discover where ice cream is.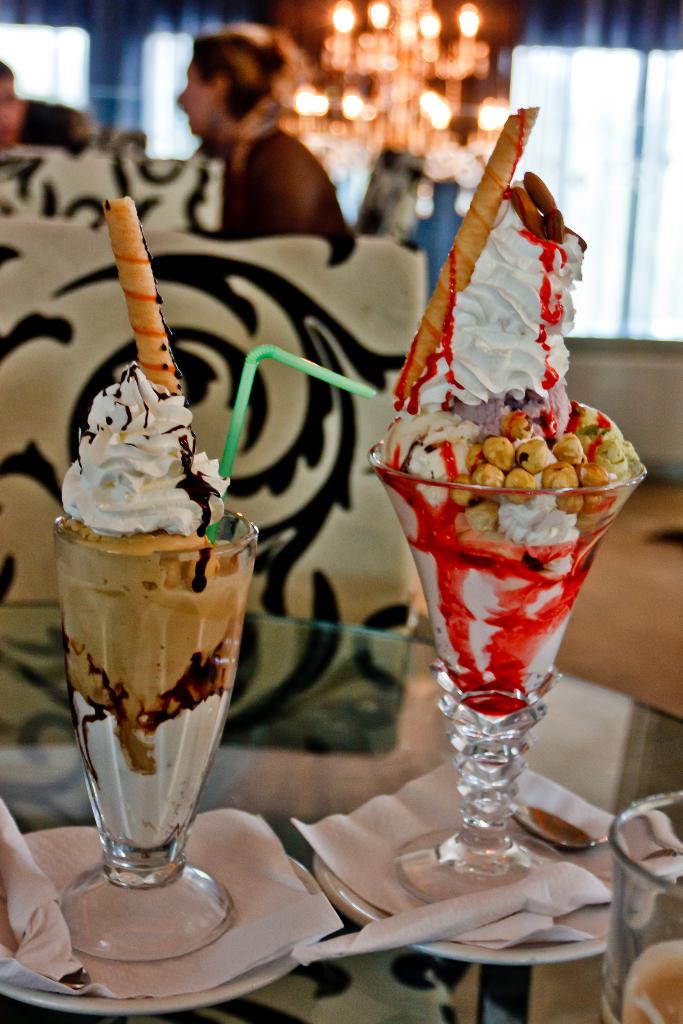
Discovered at locate(54, 367, 233, 543).
